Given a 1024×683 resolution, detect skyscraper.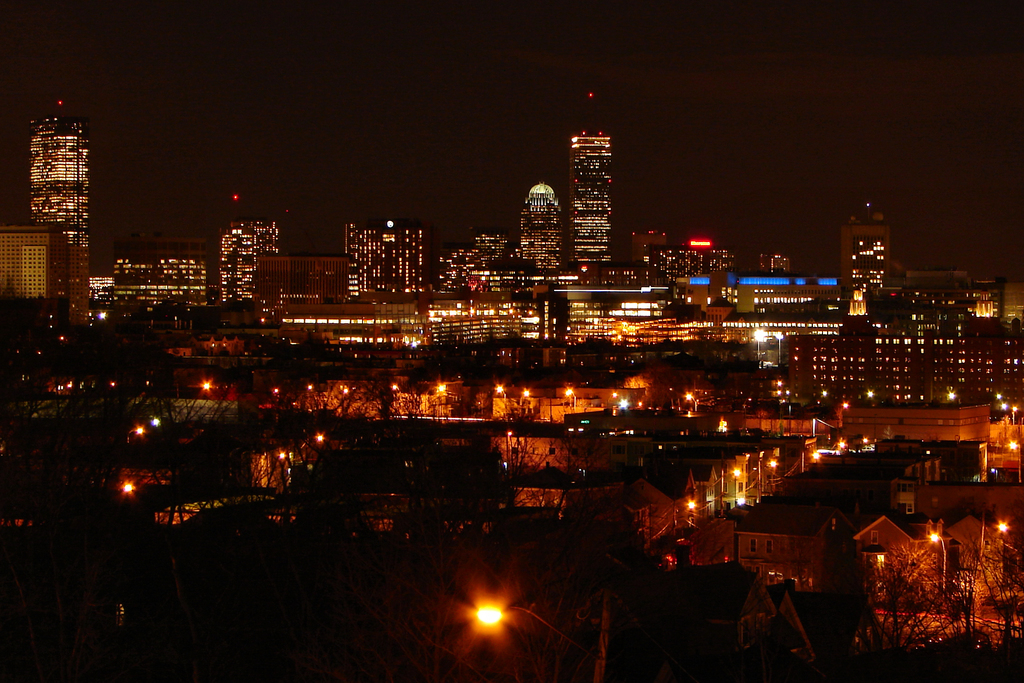
{"x1": 215, "y1": 216, "x2": 283, "y2": 309}.
